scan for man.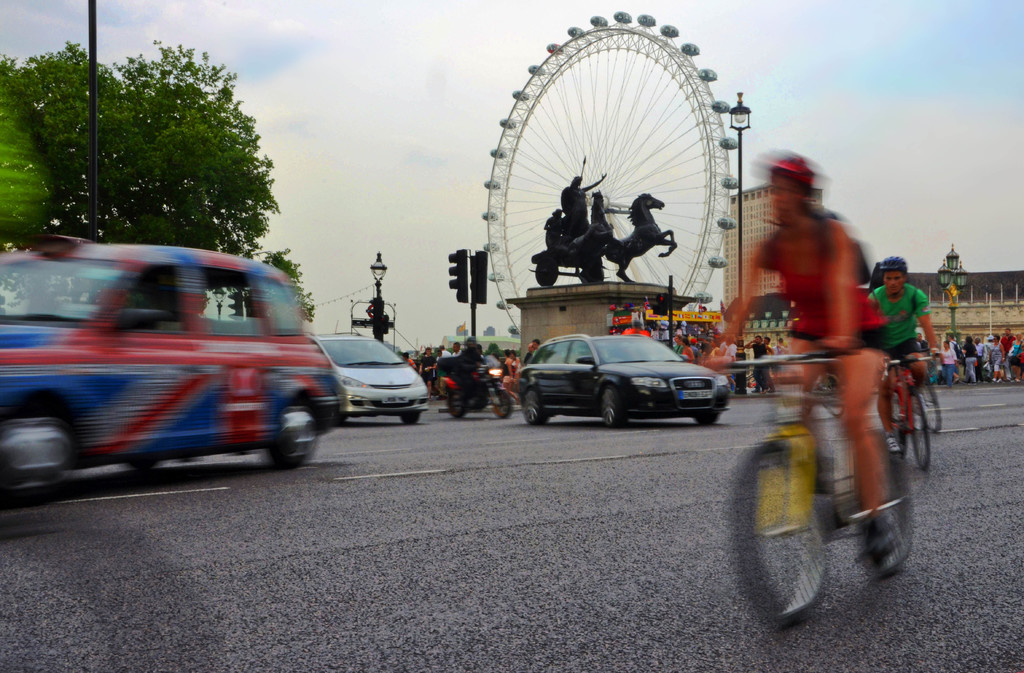
Scan result: bbox=[721, 330, 735, 390].
